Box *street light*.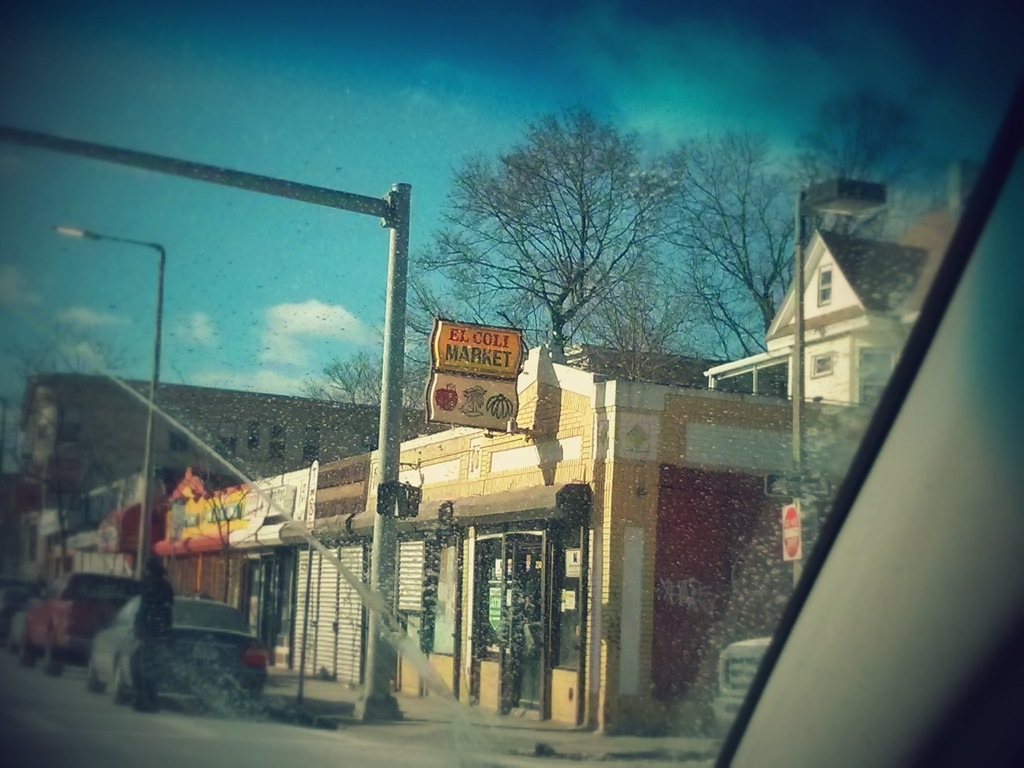
detection(52, 218, 172, 578).
